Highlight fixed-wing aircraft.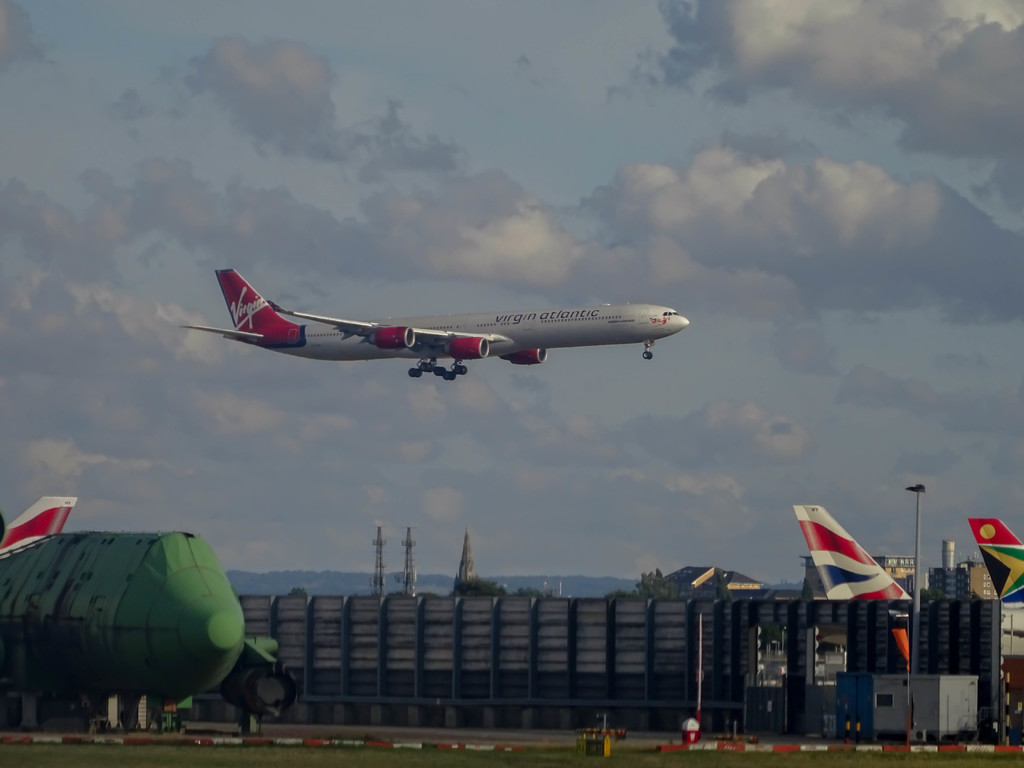
Highlighted region: [left=180, top=268, right=689, bottom=383].
